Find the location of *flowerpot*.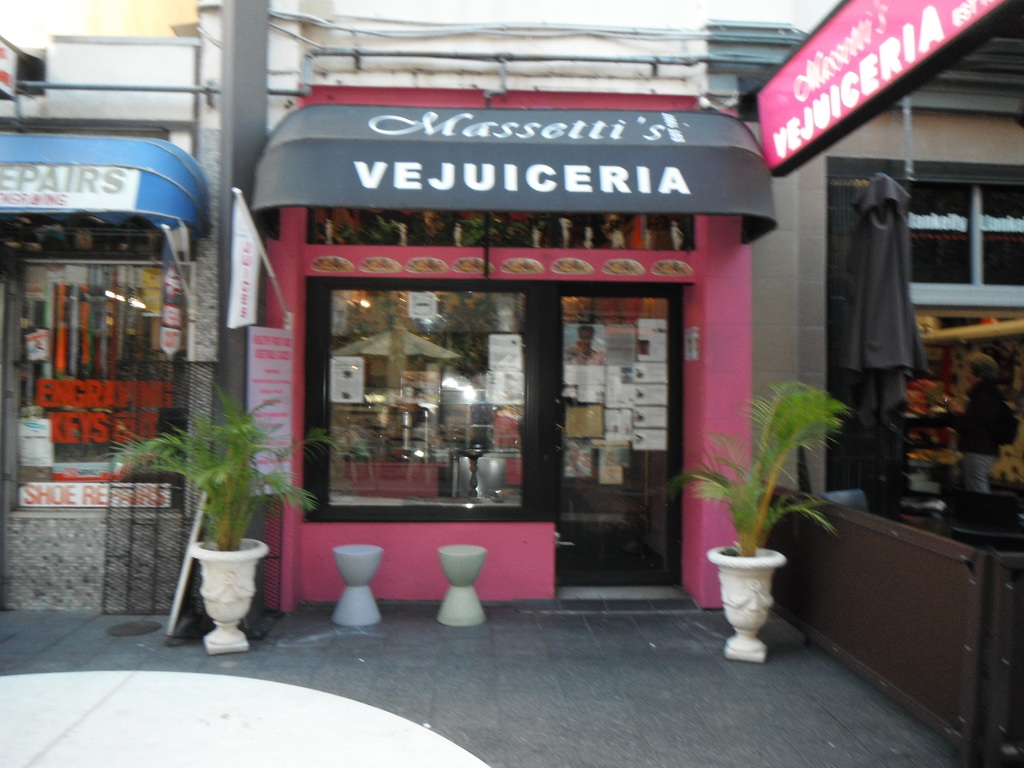
Location: 719, 554, 801, 649.
